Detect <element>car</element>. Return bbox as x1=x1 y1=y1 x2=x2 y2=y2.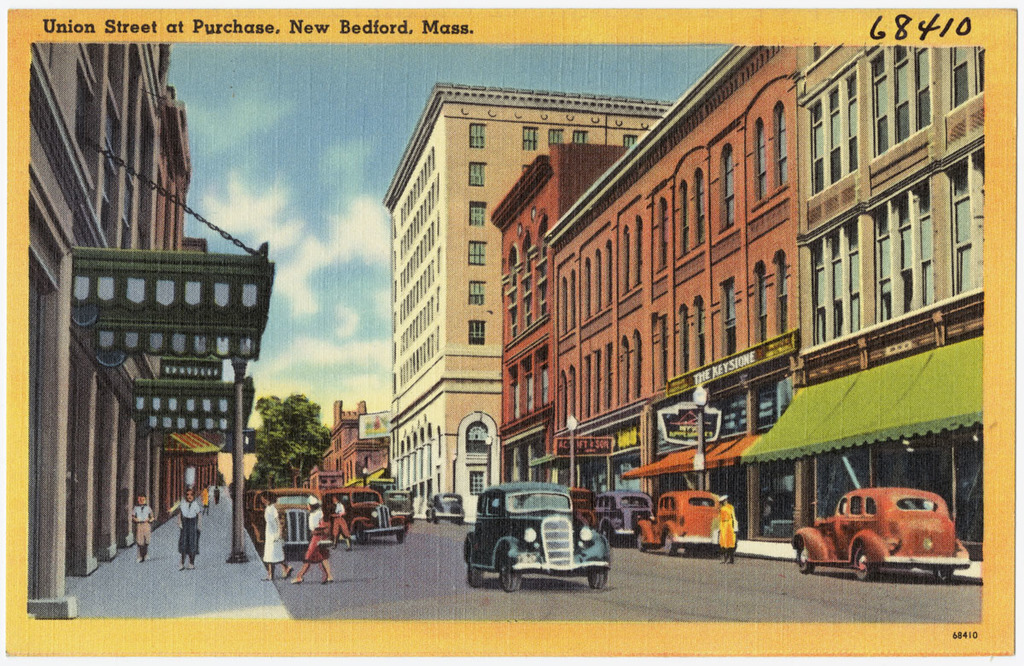
x1=466 y1=476 x2=622 y2=590.
